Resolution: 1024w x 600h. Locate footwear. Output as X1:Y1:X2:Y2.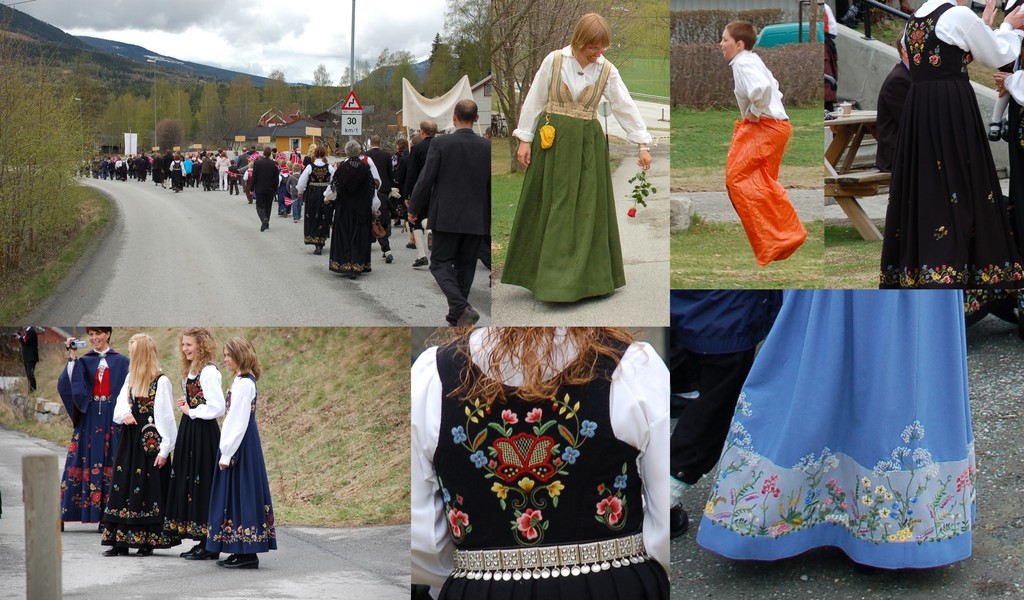
222:546:262:574.
